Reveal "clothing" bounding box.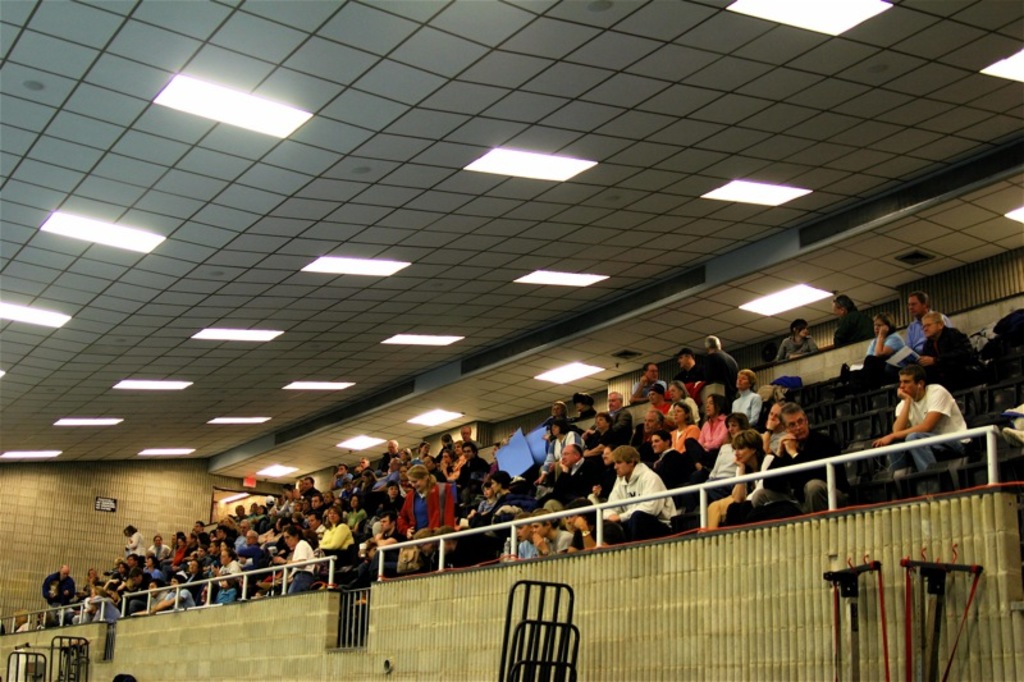
Revealed: {"left": 722, "top": 392, "right": 756, "bottom": 417}.
